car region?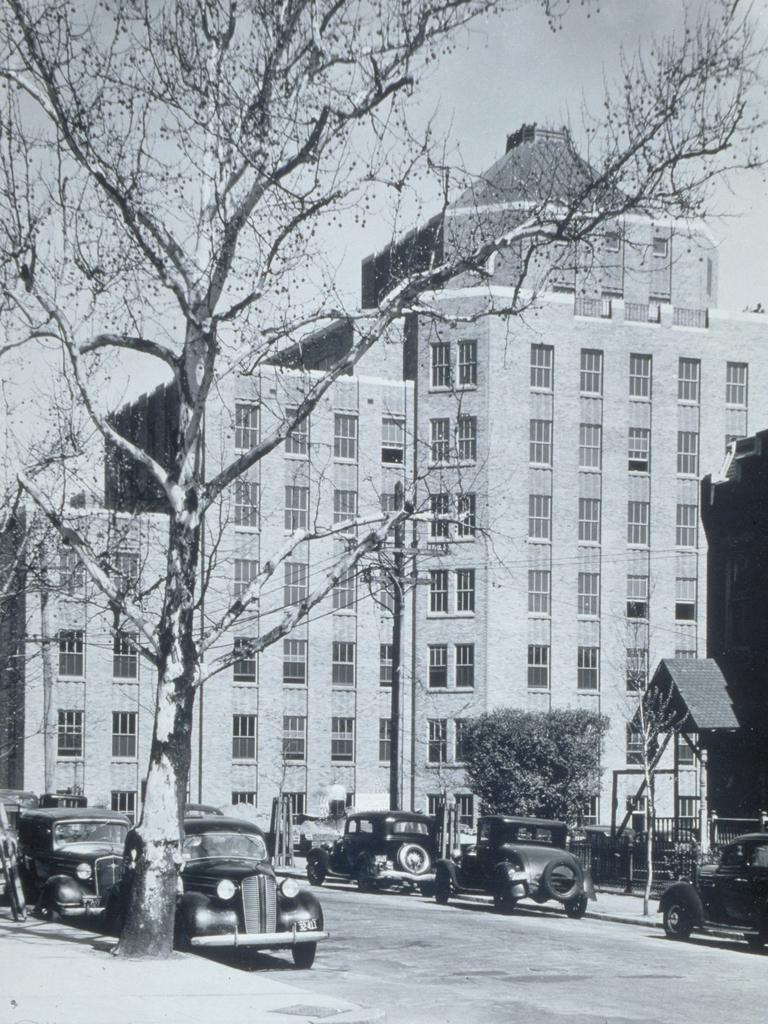
detection(432, 824, 595, 920)
